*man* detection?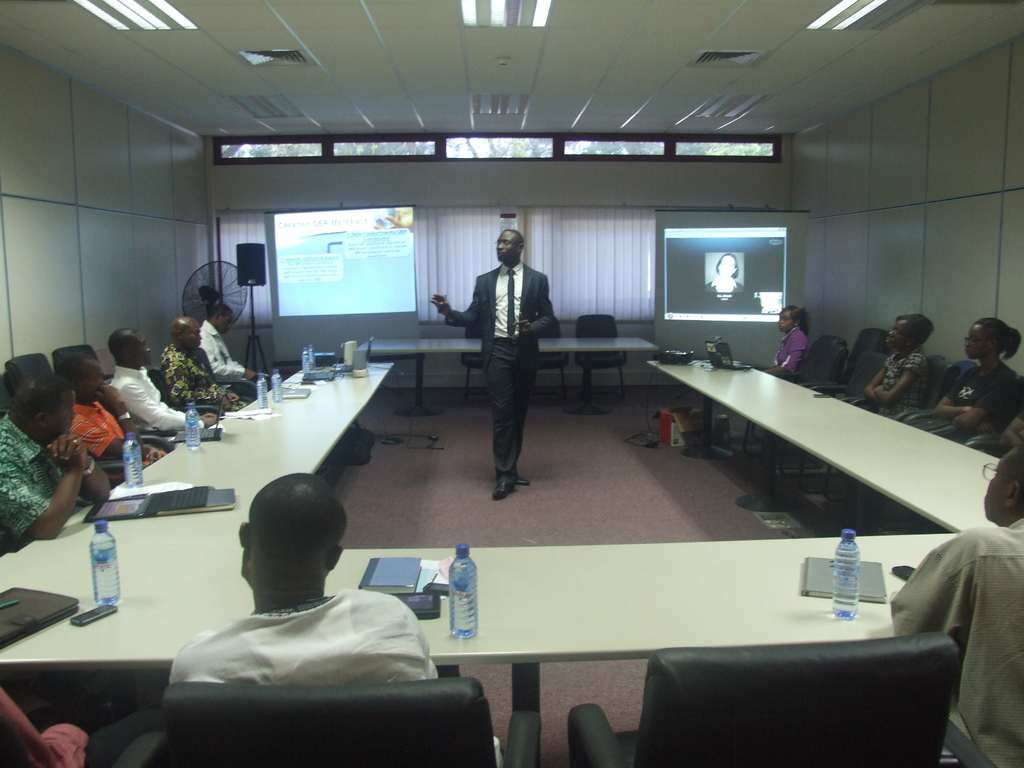
x1=0 y1=371 x2=116 y2=561
